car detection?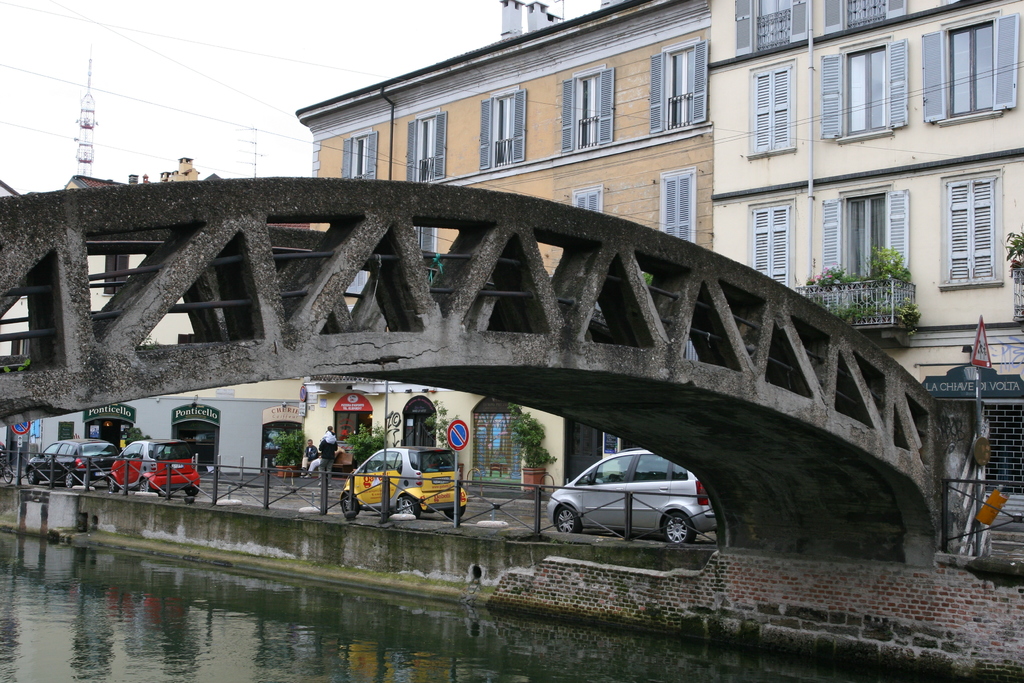
BBox(342, 447, 464, 522)
